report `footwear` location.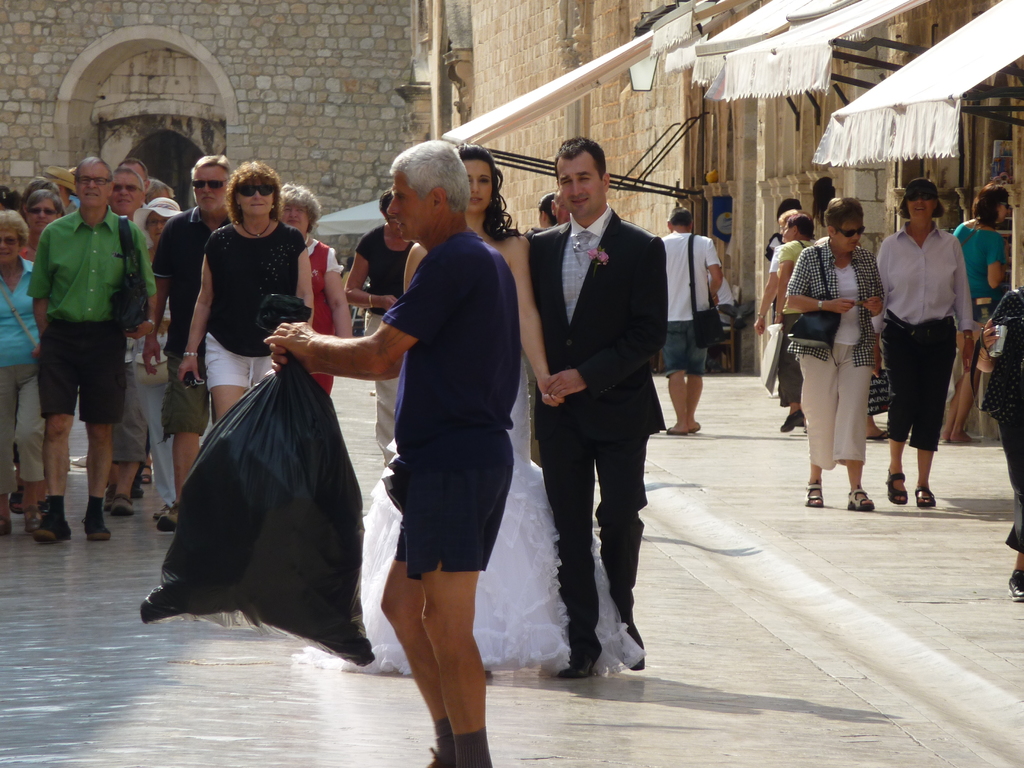
Report: pyautogui.locateOnScreen(913, 486, 935, 508).
